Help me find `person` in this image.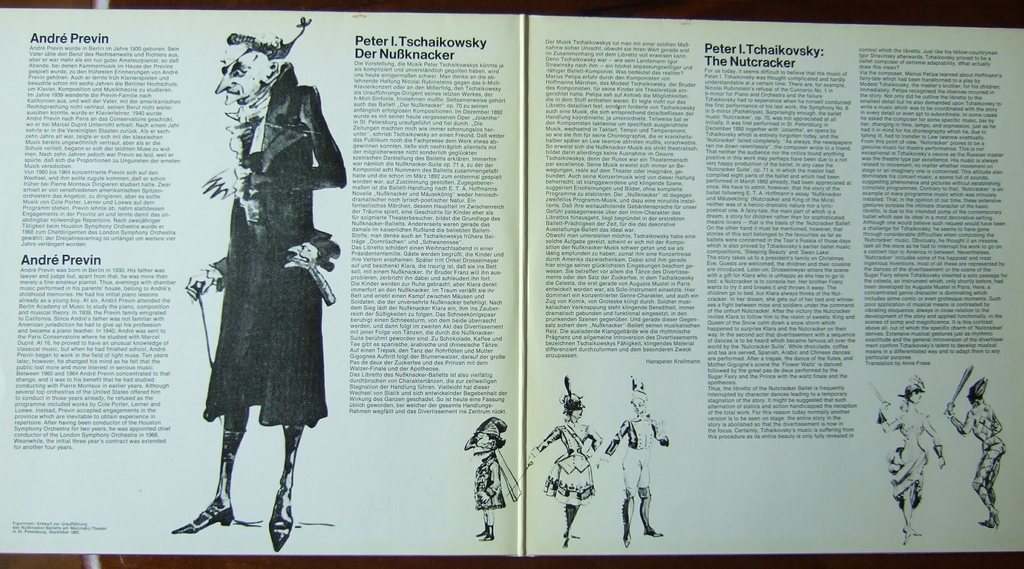
Found it: Rect(460, 427, 504, 540).
